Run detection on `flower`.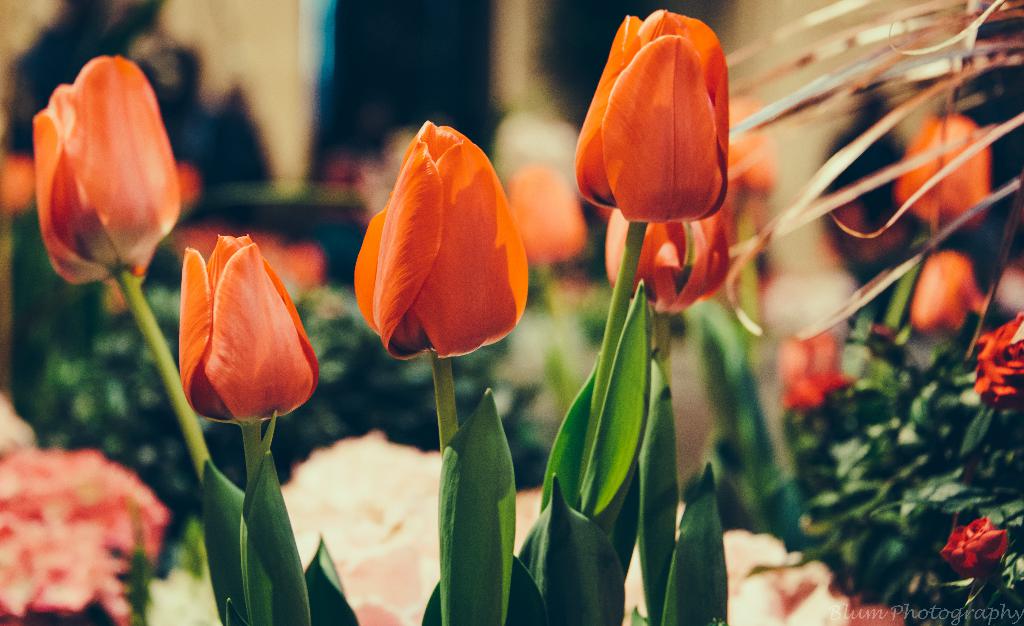
Result: (569, 0, 737, 237).
